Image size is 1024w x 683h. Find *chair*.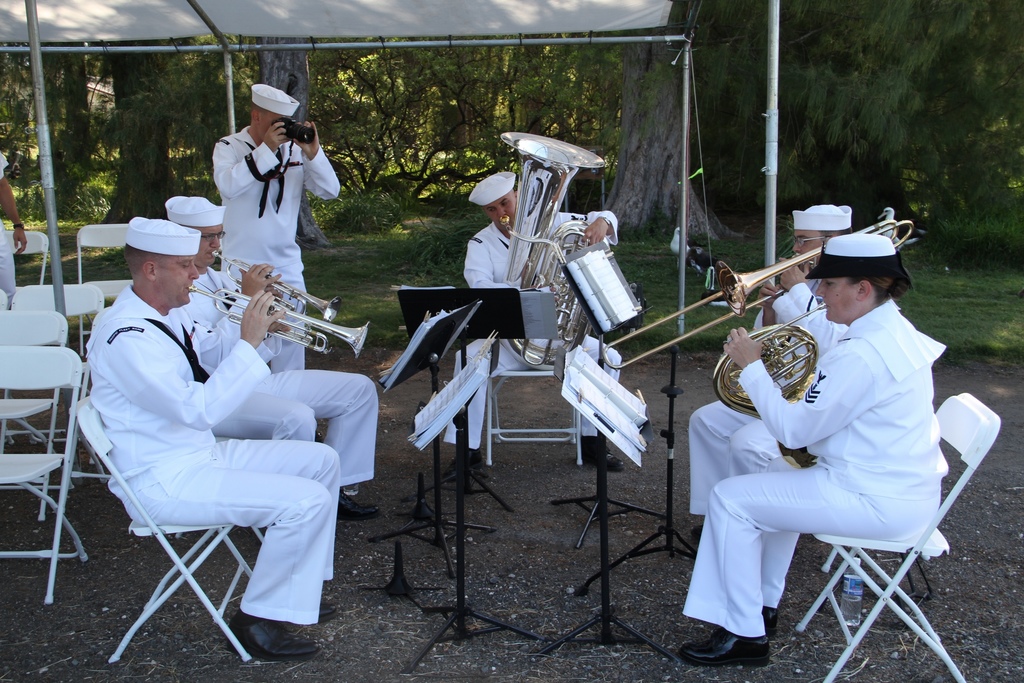
pyautogui.locateOnScreen(5, 227, 48, 288).
